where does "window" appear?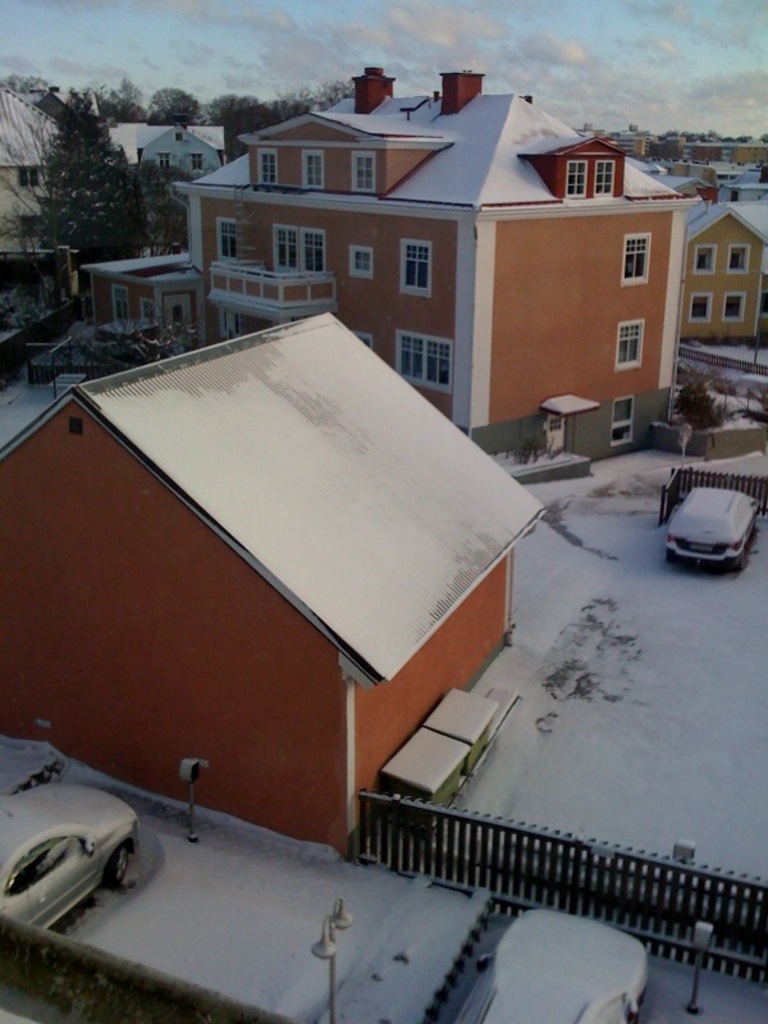
Appears at {"x1": 17, "y1": 168, "x2": 38, "y2": 189}.
